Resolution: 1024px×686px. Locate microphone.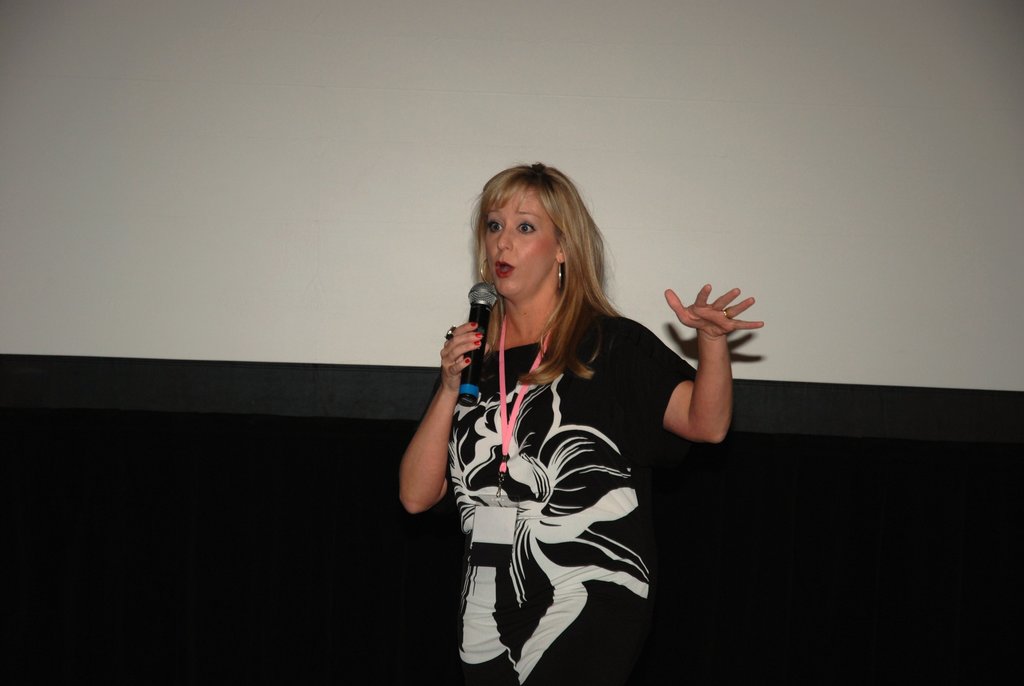
l=456, t=280, r=499, b=409.
